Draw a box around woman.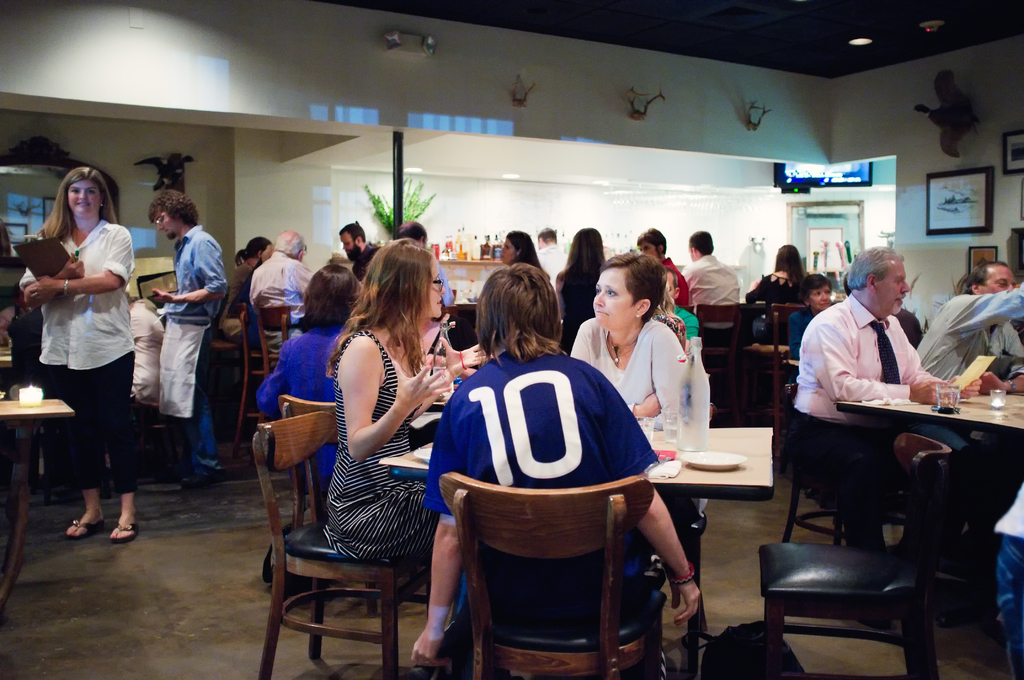
crop(787, 271, 831, 353).
